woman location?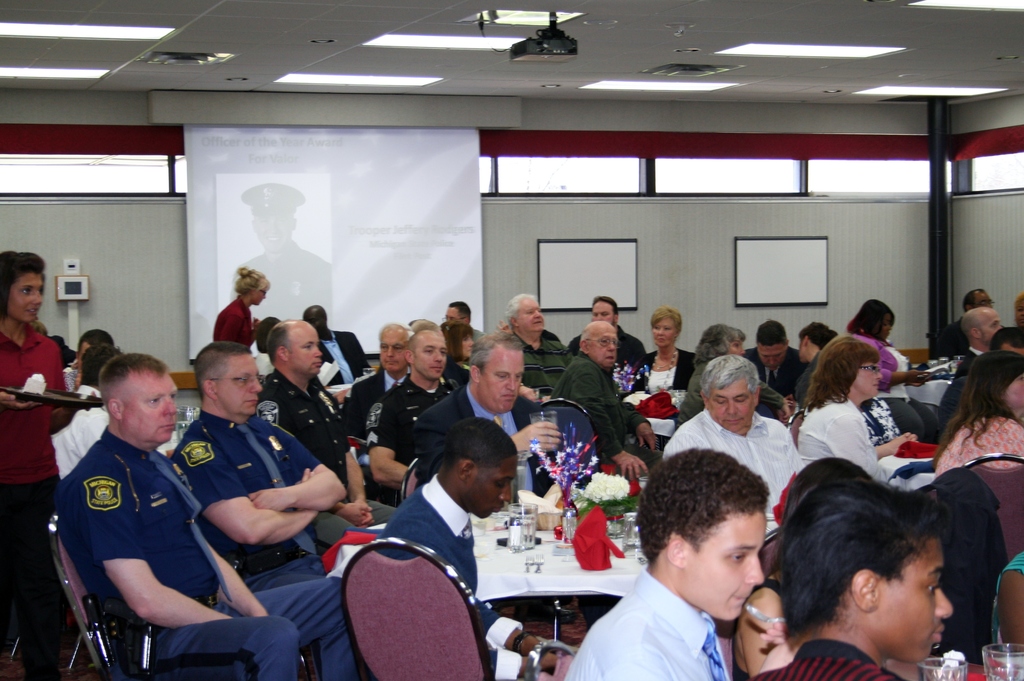
639,302,696,388
